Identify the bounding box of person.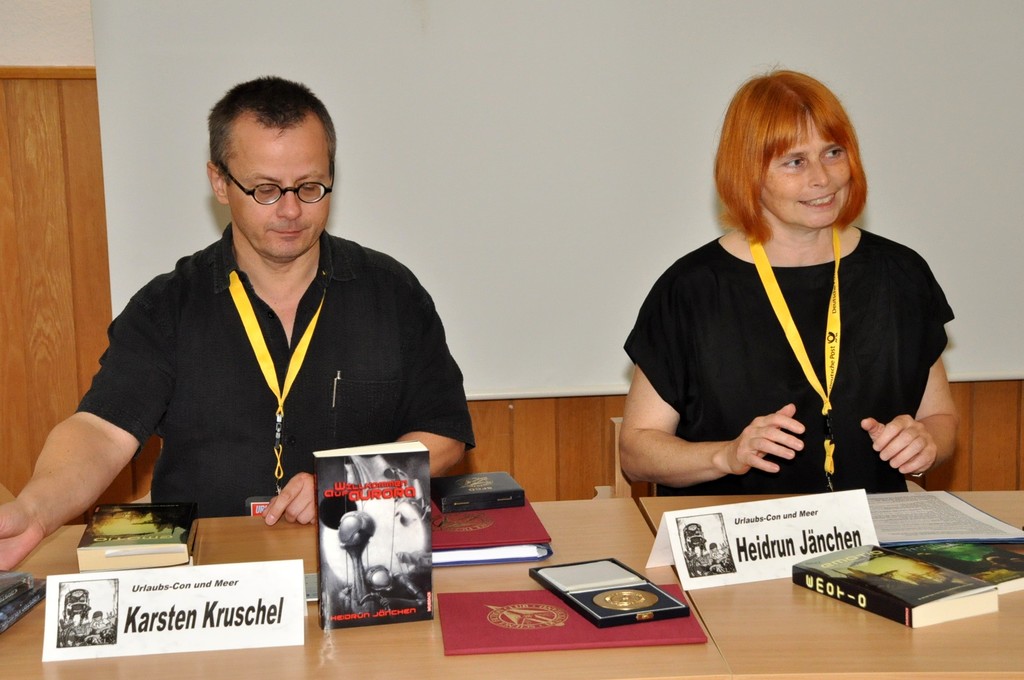
67:70:472:604.
